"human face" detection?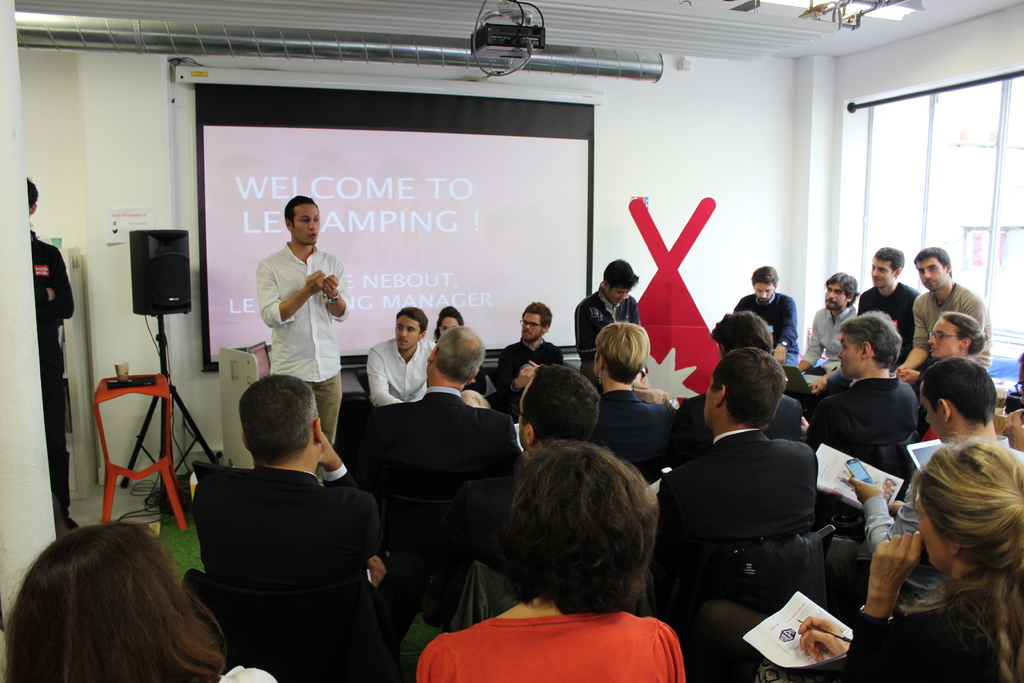
left=837, top=335, right=861, bottom=380
